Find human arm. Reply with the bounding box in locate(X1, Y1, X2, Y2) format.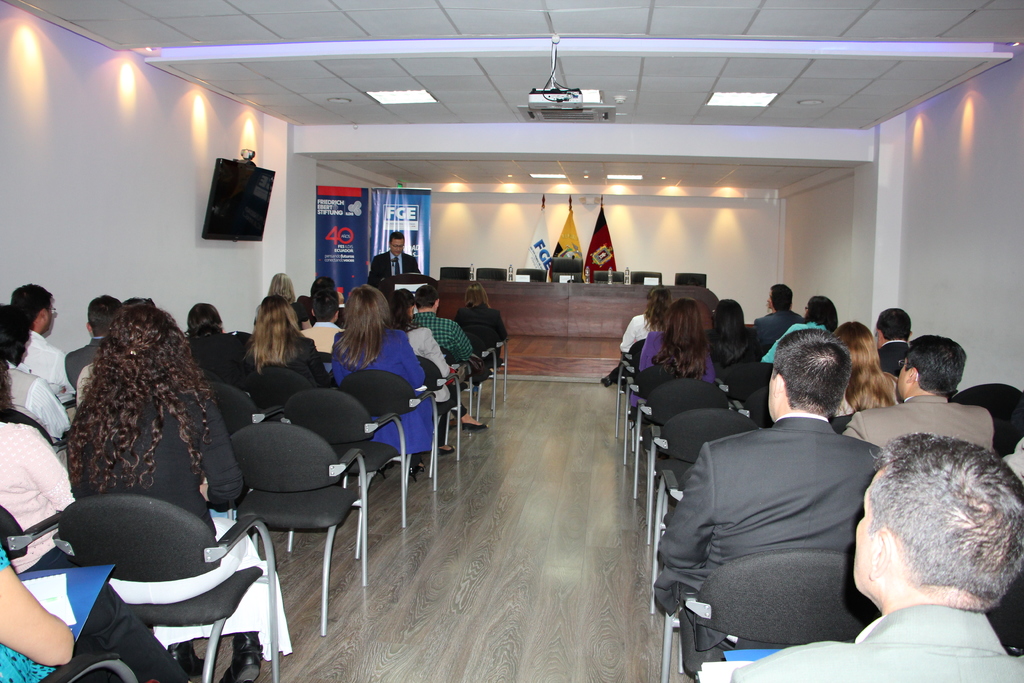
locate(360, 255, 388, 292).
